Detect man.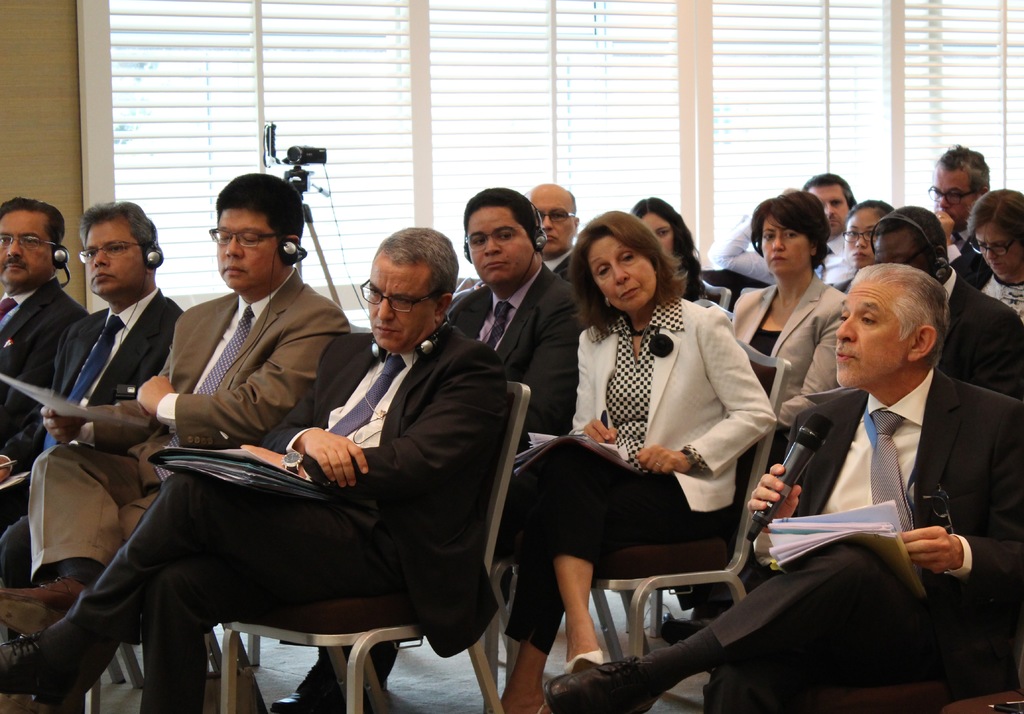
Detected at detection(543, 259, 1023, 713).
